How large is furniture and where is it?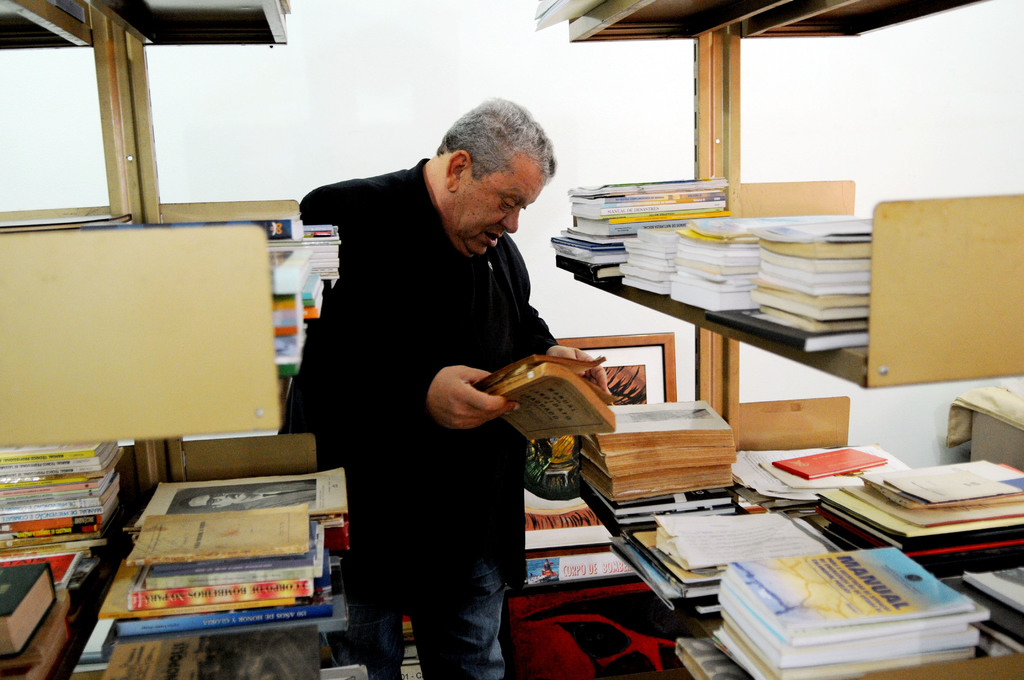
Bounding box: {"left": 0, "top": 0, "right": 330, "bottom": 679}.
